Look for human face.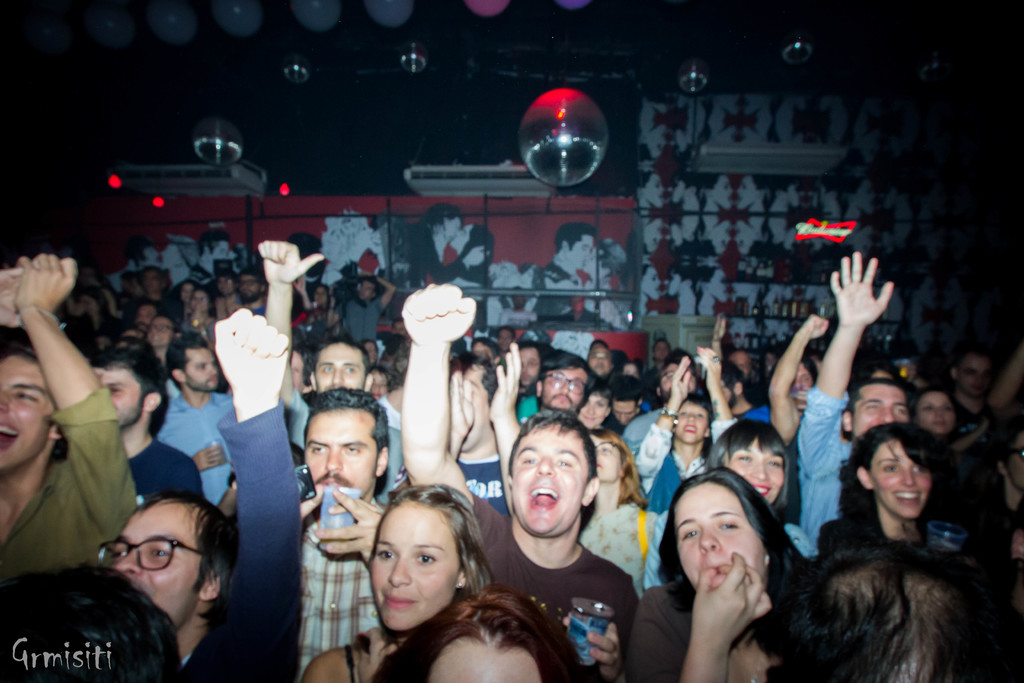
Found: (x1=656, y1=340, x2=670, y2=361).
